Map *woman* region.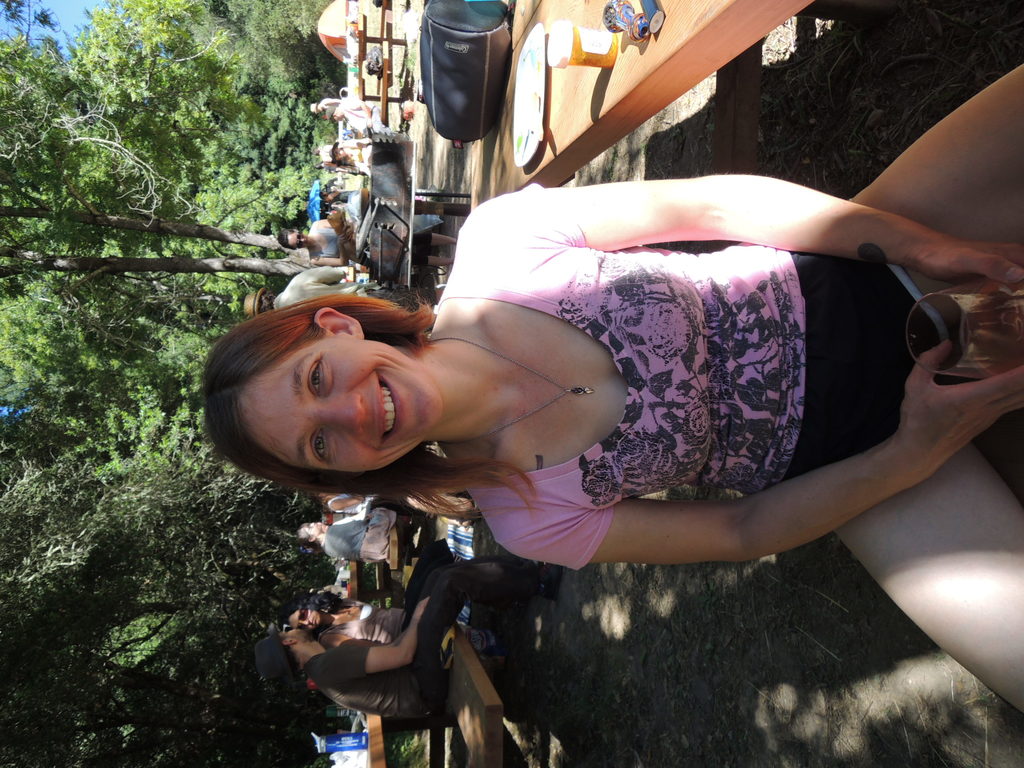
Mapped to [245,92,993,721].
